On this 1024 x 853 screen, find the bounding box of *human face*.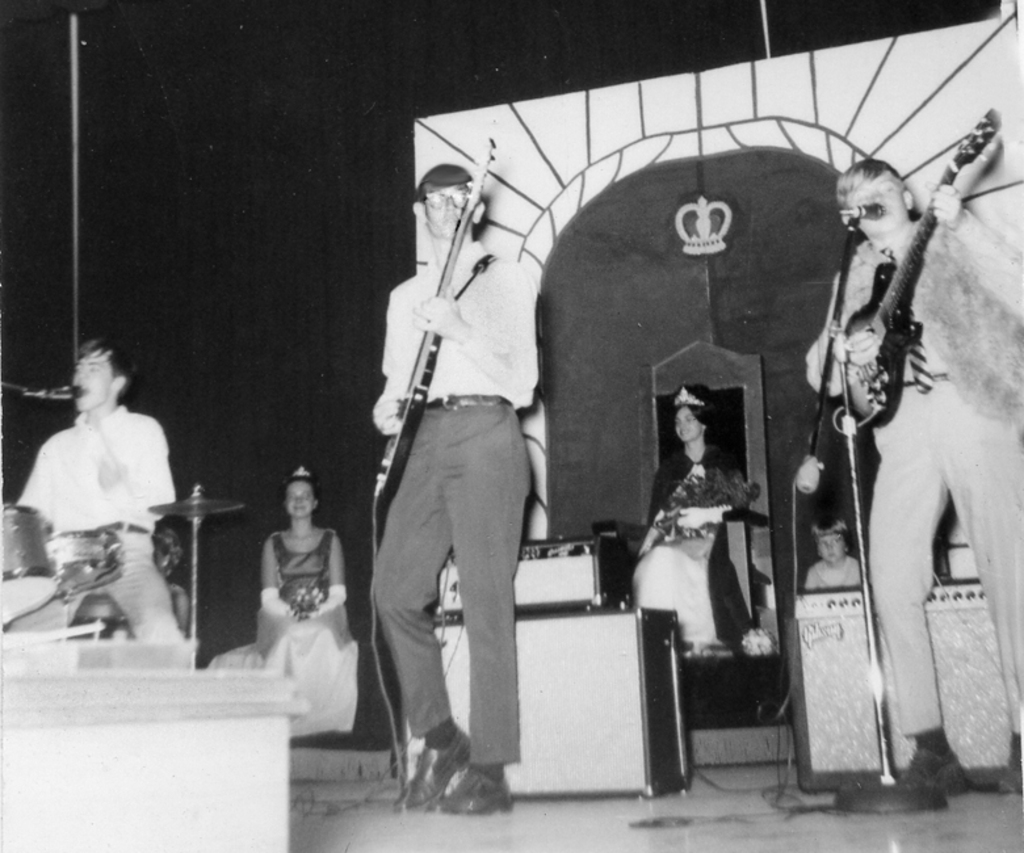
Bounding box: crop(673, 406, 701, 442).
